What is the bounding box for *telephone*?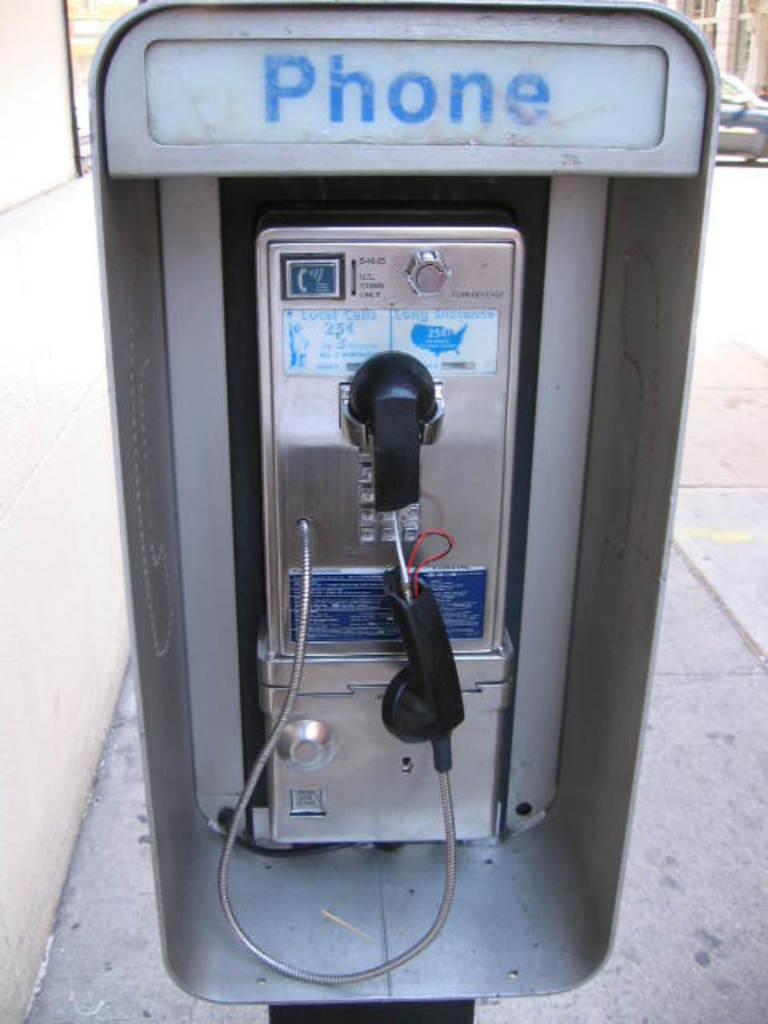
{"x1": 226, "y1": 221, "x2": 517, "y2": 976}.
